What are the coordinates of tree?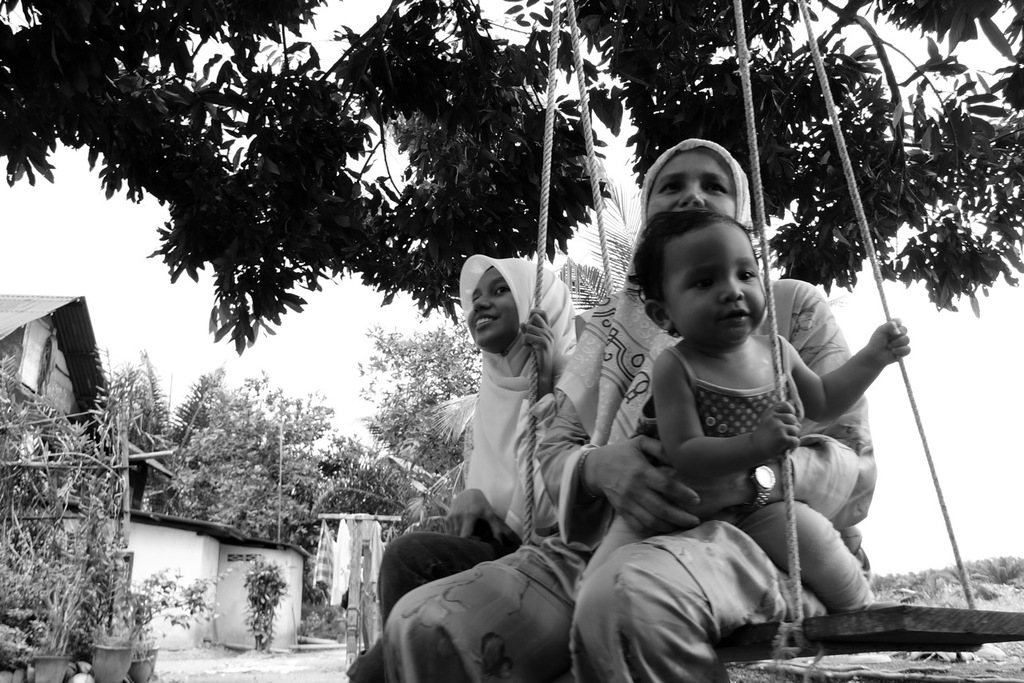
(x1=555, y1=173, x2=639, y2=306).
